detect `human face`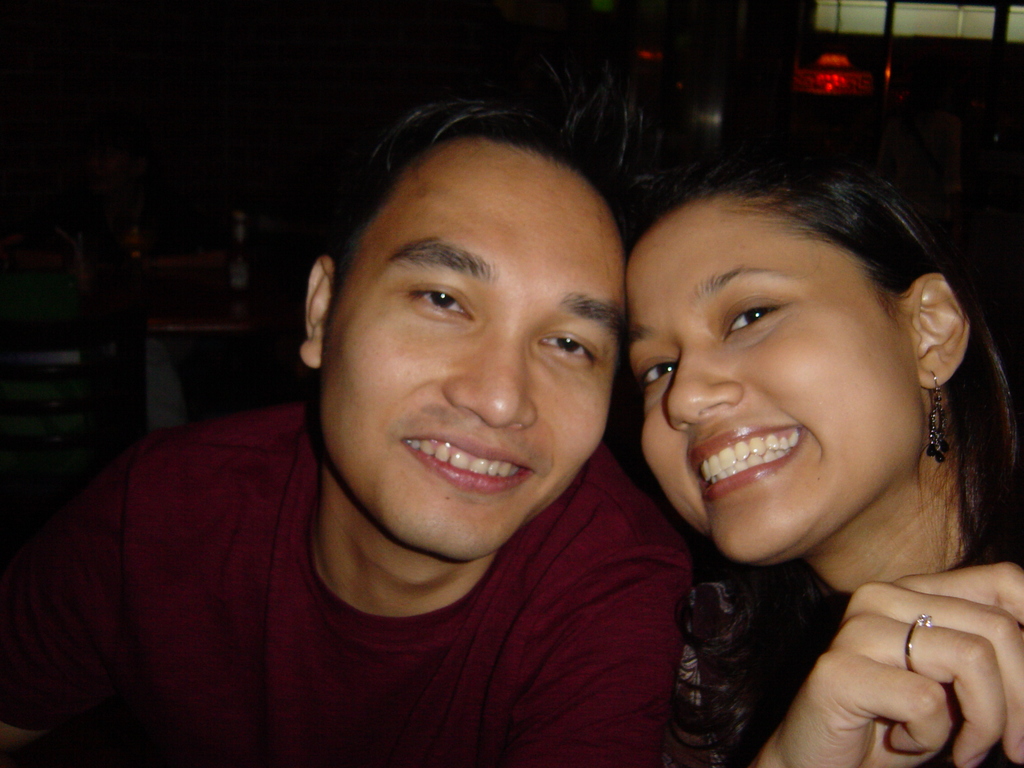
l=636, t=193, r=915, b=570
